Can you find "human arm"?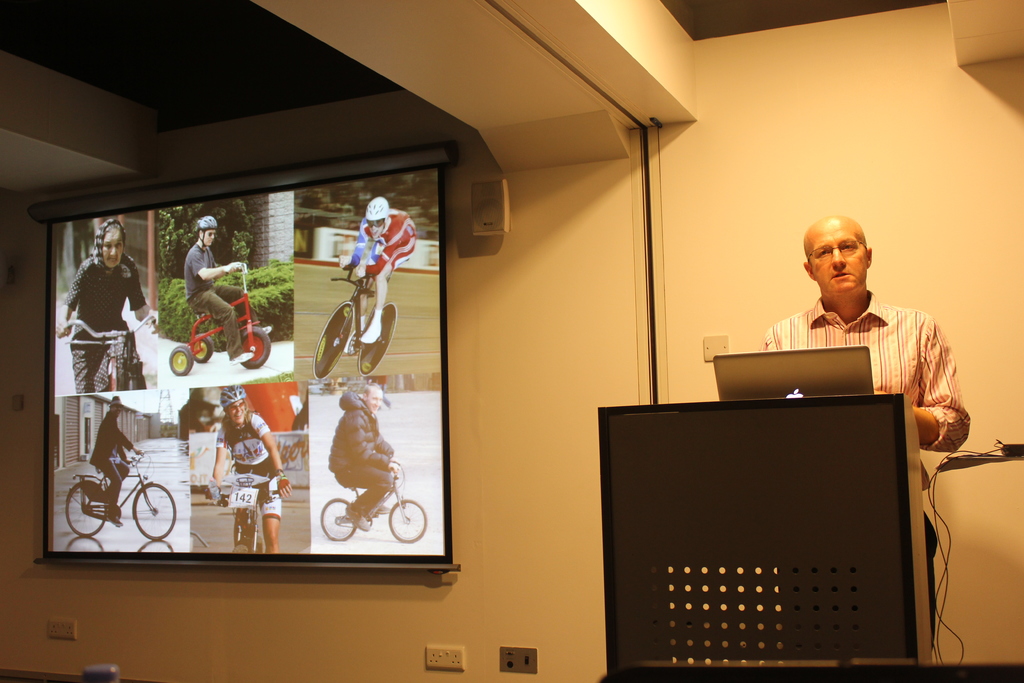
Yes, bounding box: bbox(909, 316, 975, 453).
